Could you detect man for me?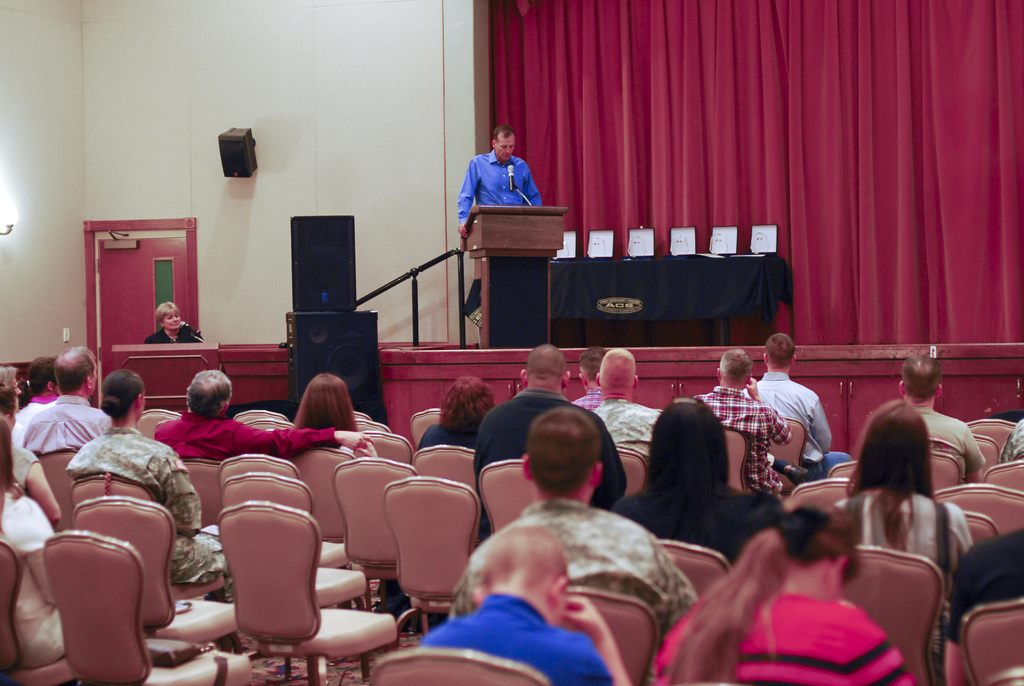
Detection result: 588 350 666 457.
